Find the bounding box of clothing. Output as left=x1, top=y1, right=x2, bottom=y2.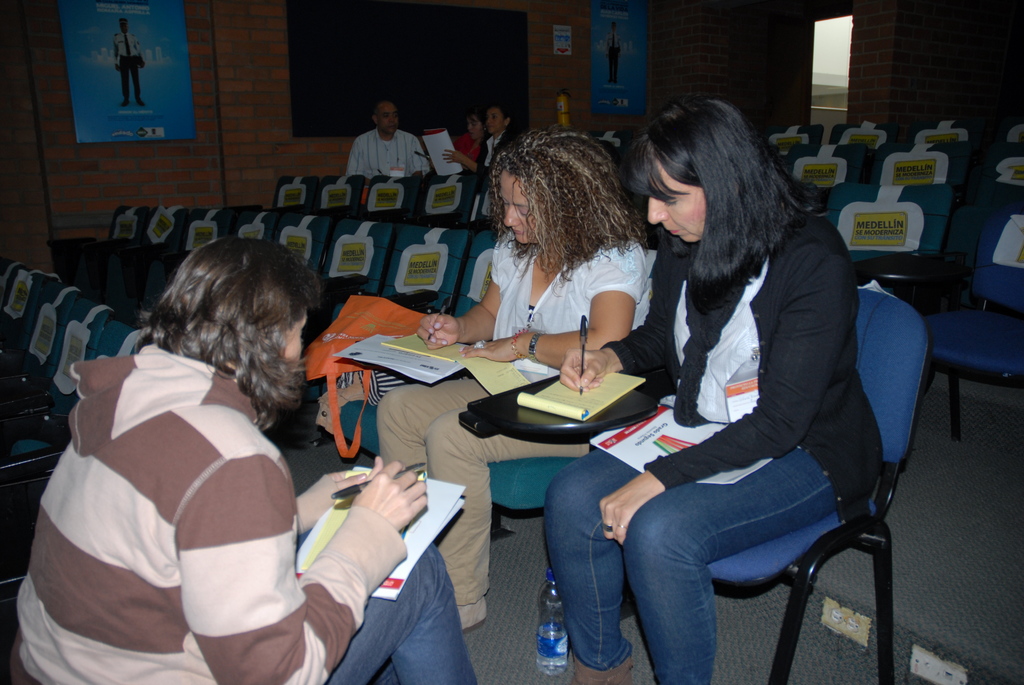
left=372, top=246, right=642, bottom=611.
